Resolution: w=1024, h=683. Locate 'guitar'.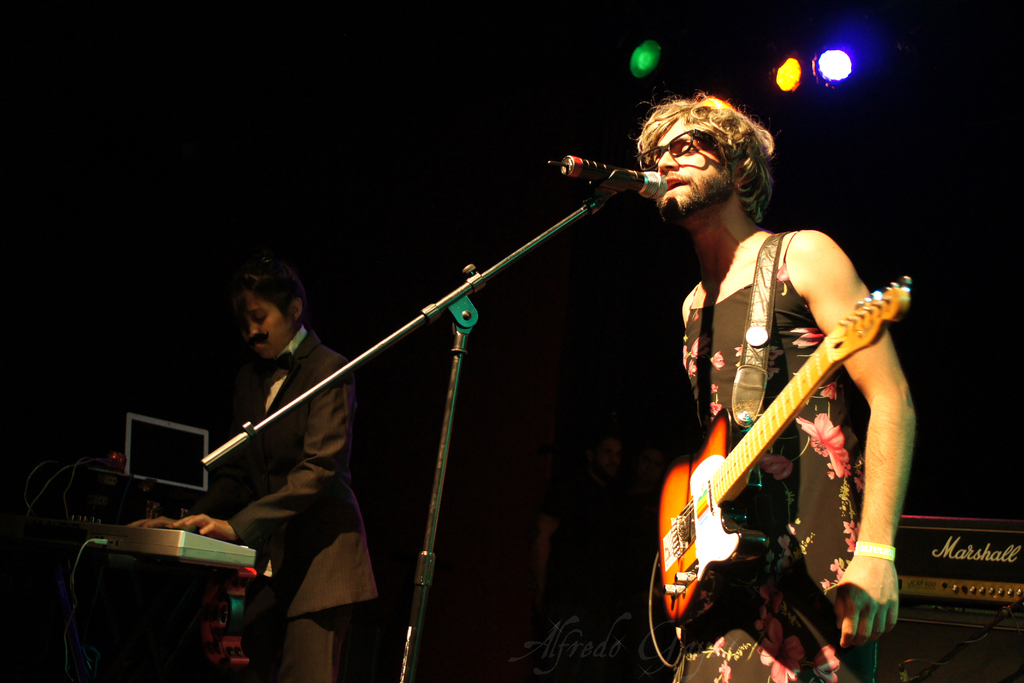
[x1=648, y1=273, x2=921, y2=635].
